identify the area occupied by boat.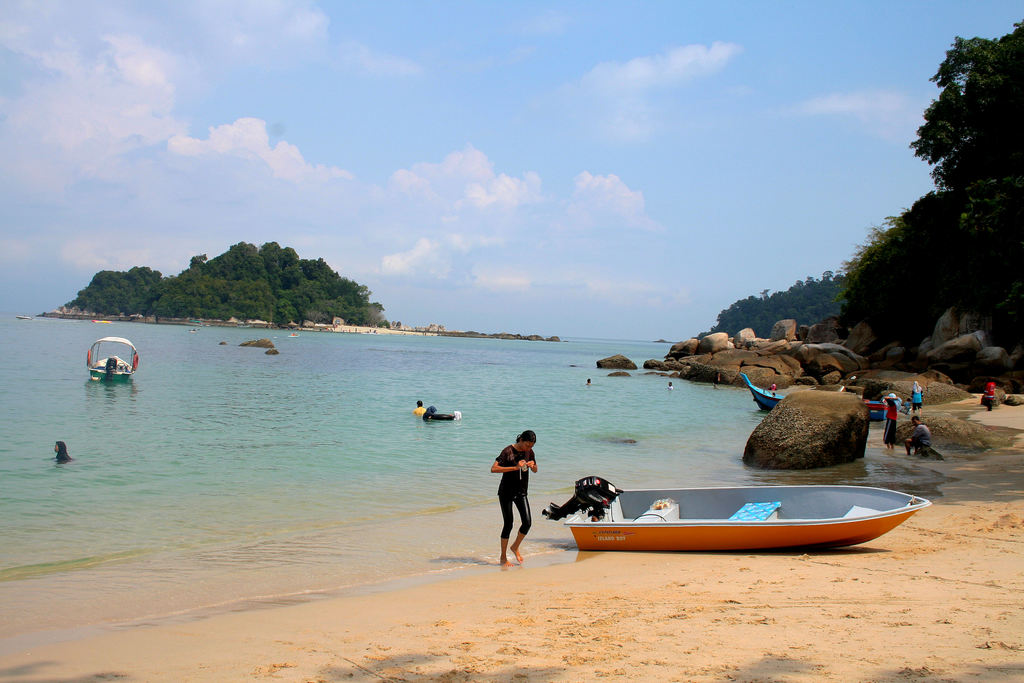
Area: bbox(189, 329, 202, 336).
